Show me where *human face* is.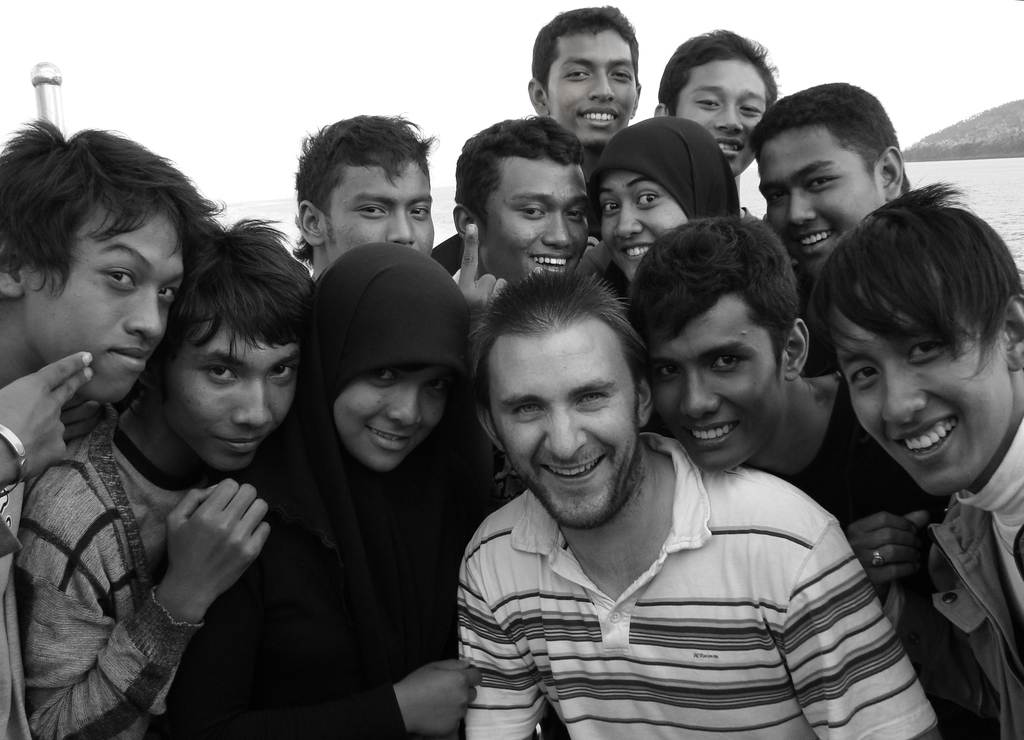
*human face* is at left=675, top=52, right=767, bottom=166.
